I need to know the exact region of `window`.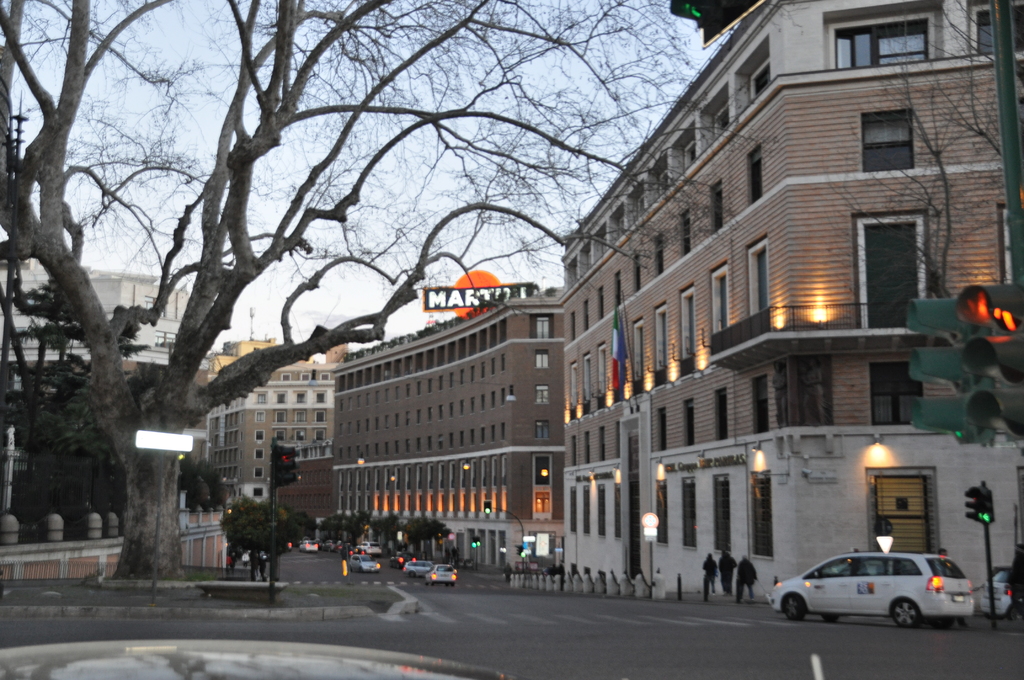
Region: x1=426 y1=433 x2=432 y2=446.
